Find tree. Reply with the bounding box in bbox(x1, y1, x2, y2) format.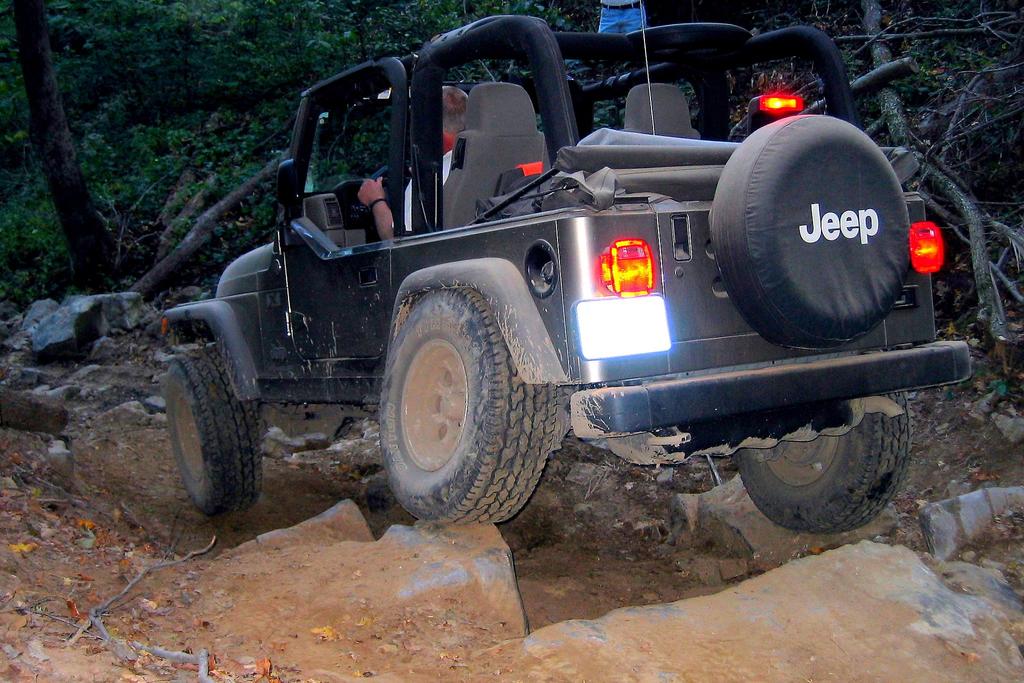
bbox(6, 0, 115, 293).
